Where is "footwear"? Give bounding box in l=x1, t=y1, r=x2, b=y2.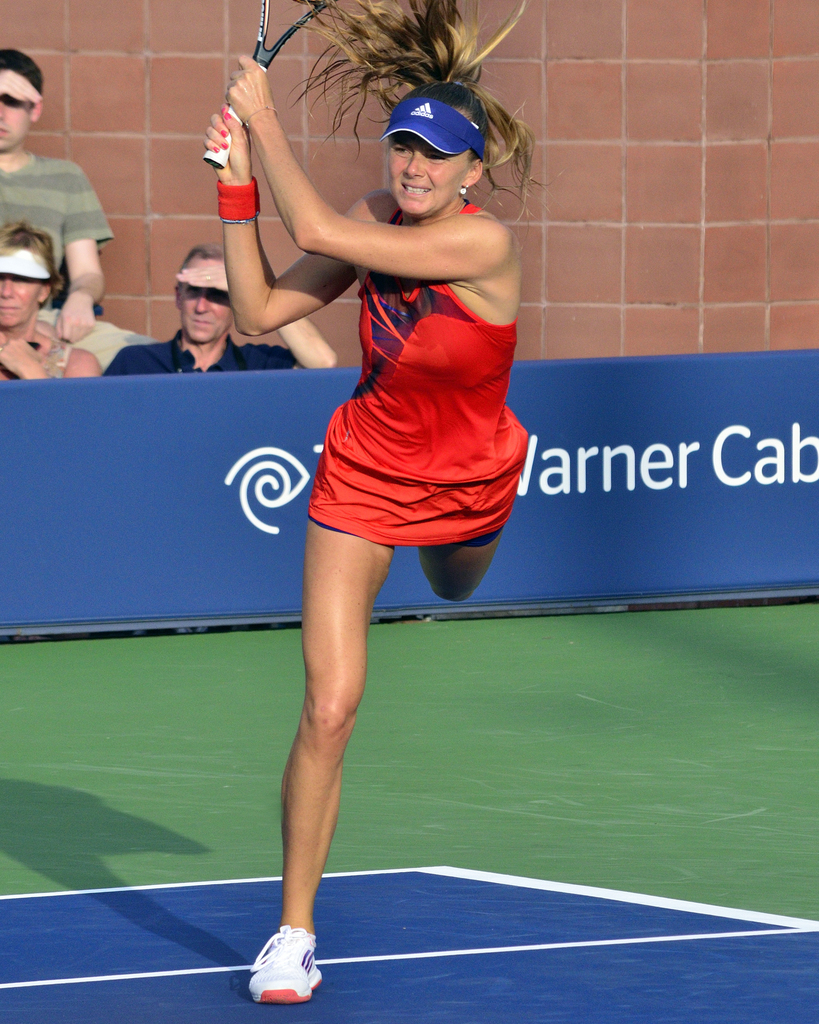
l=245, t=922, r=324, b=1004.
